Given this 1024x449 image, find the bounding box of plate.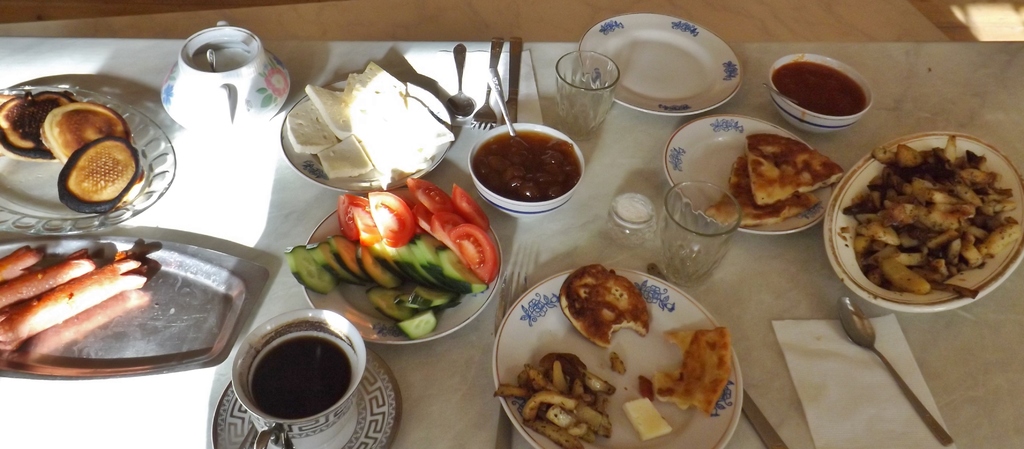
bbox=(0, 78, 180, 238).
